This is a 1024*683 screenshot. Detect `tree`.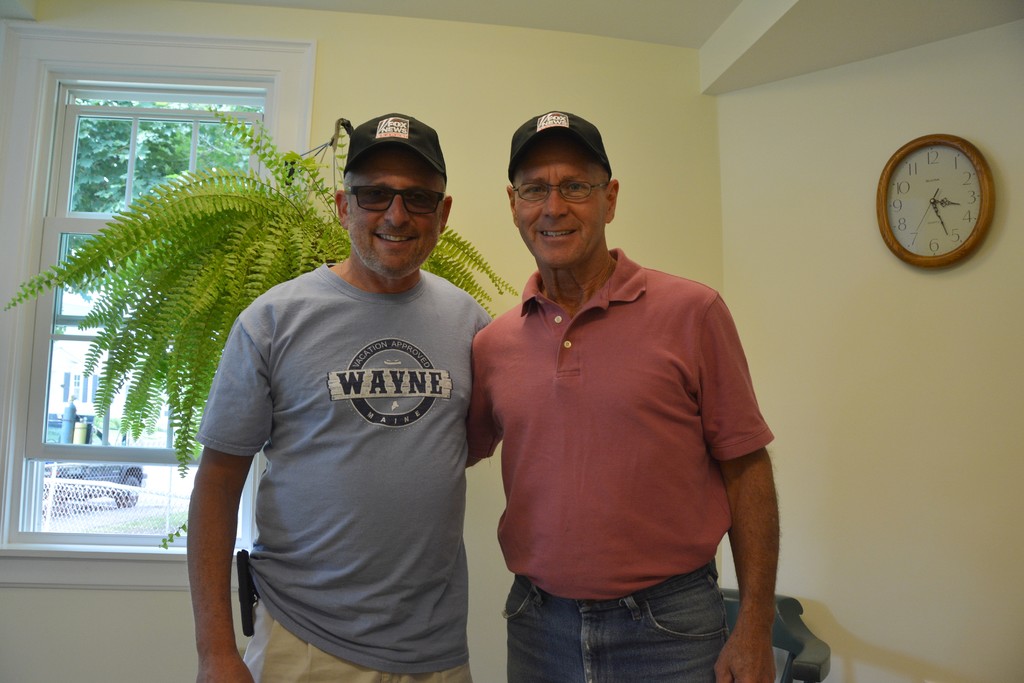
bbox(48, 99, 283, 268).
